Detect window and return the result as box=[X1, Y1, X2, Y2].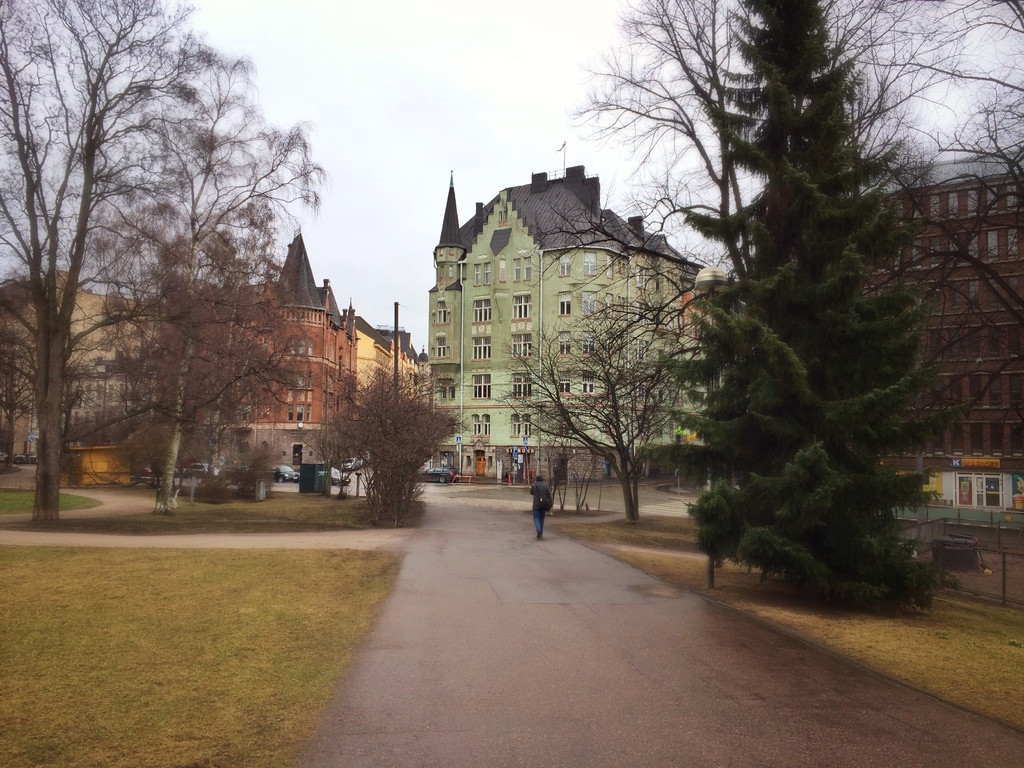
box=[932, 291, 939, 311].
